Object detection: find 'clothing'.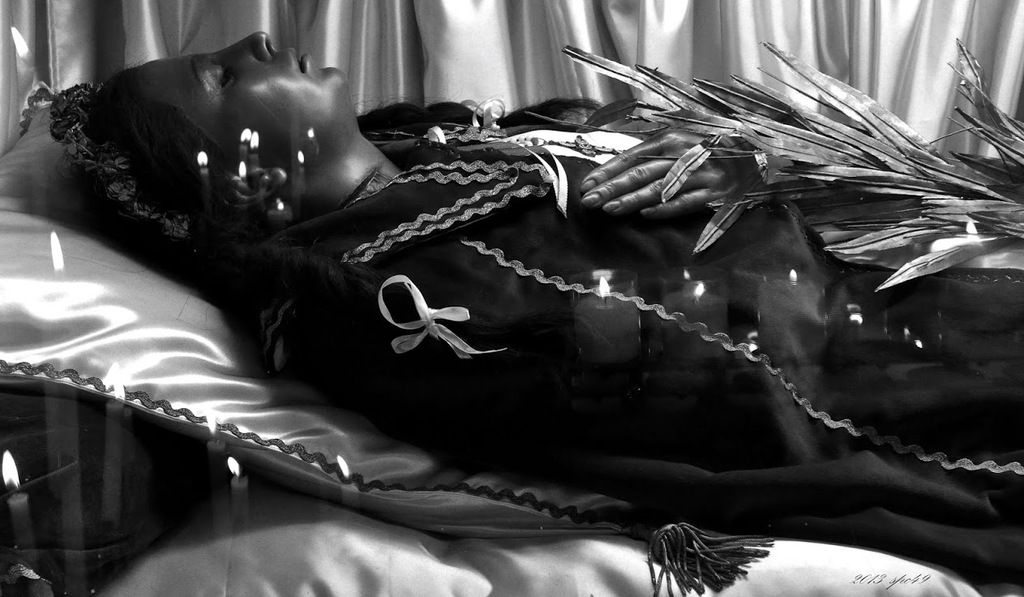
50, 0, 1019, 596.
